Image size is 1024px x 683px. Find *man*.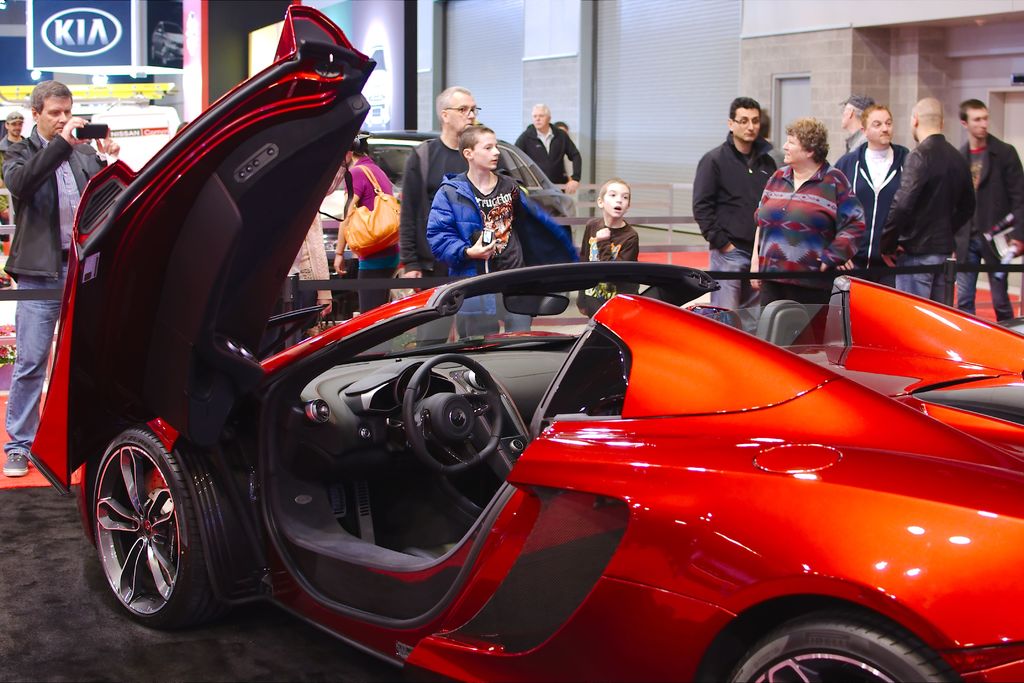
region(691, 102, 803, 265).
